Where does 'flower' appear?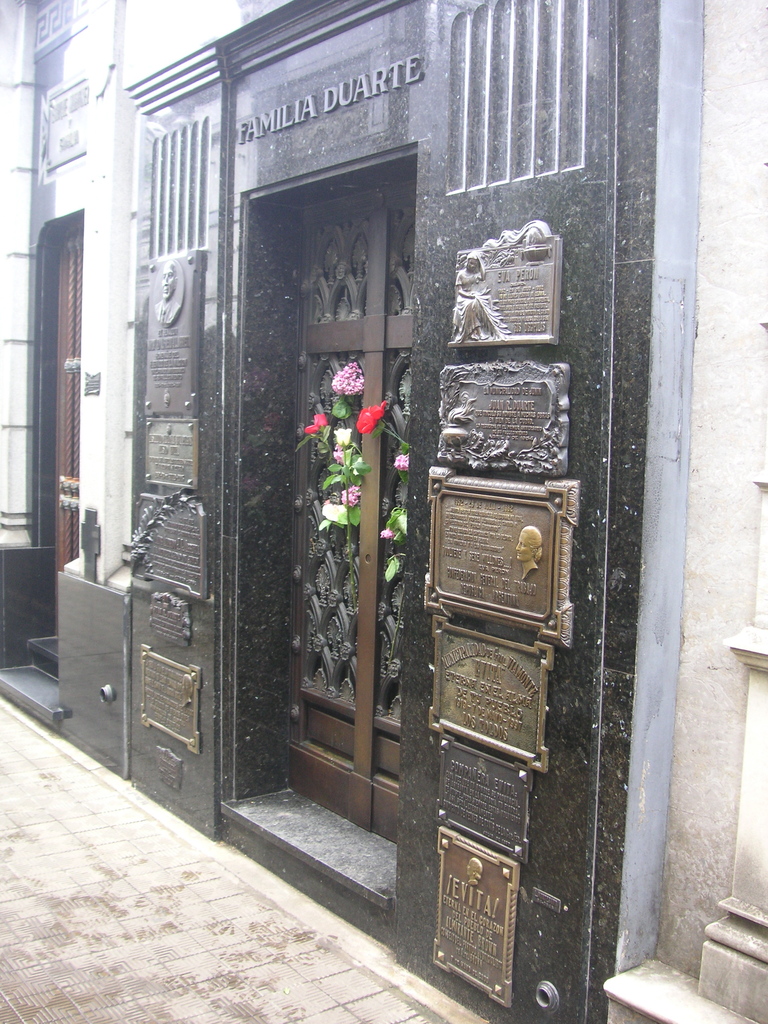
Appears at bbox(377, 528, 396, 541).
